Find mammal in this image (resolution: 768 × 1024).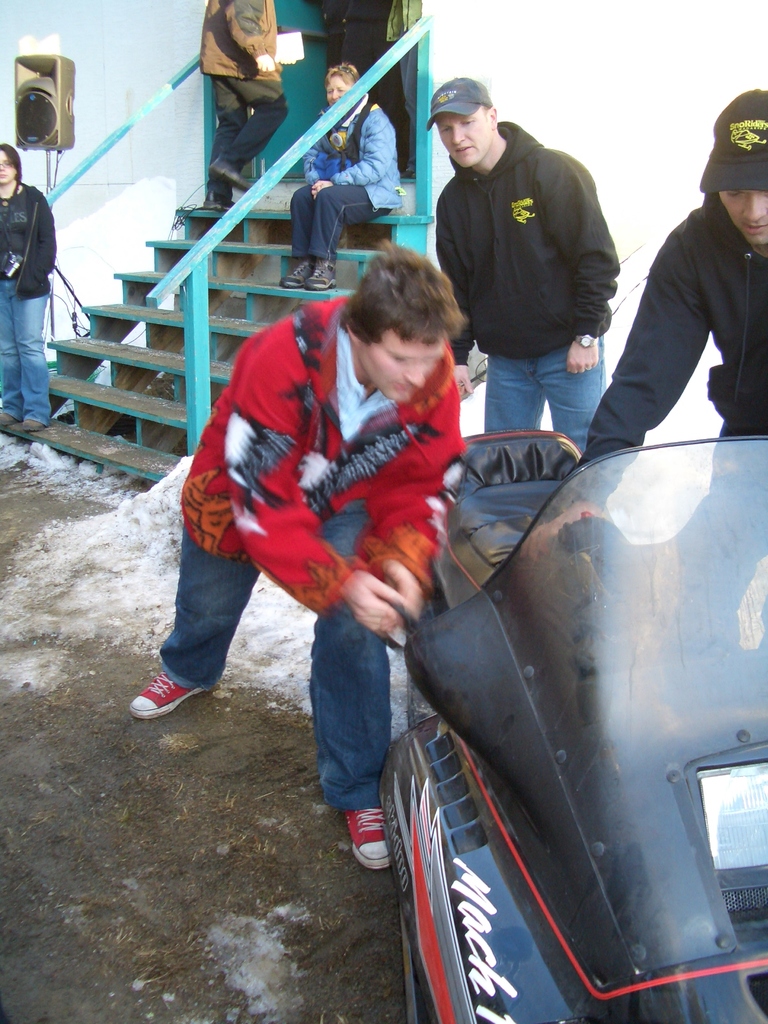
box(149, 254, 497, 758).
